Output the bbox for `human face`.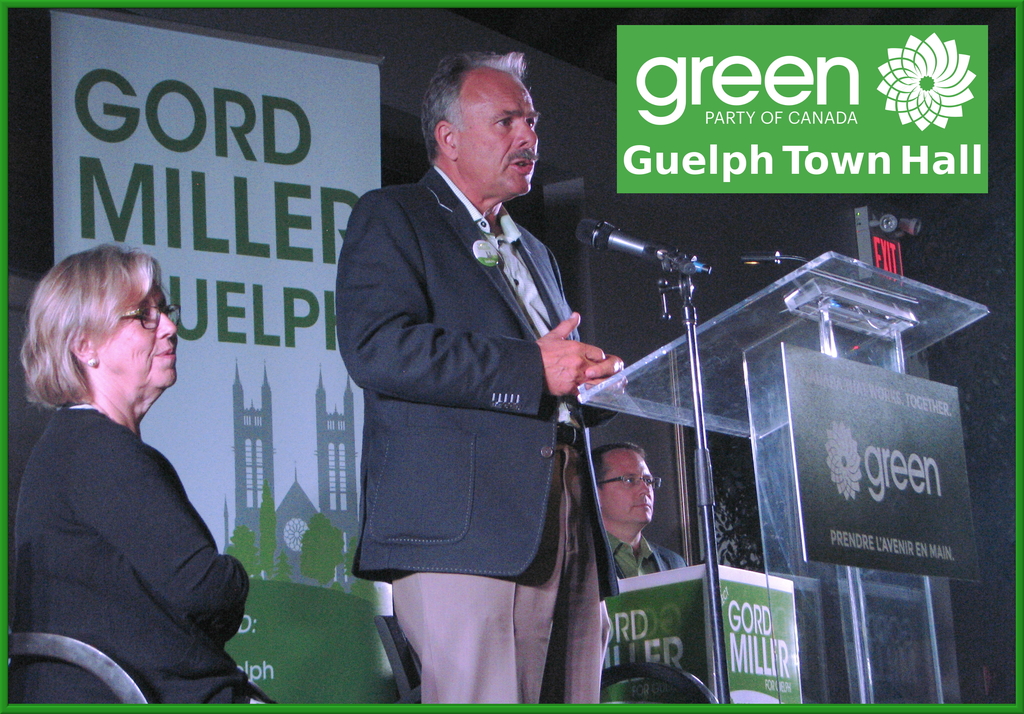
box=[455, 68, 537, 194].
